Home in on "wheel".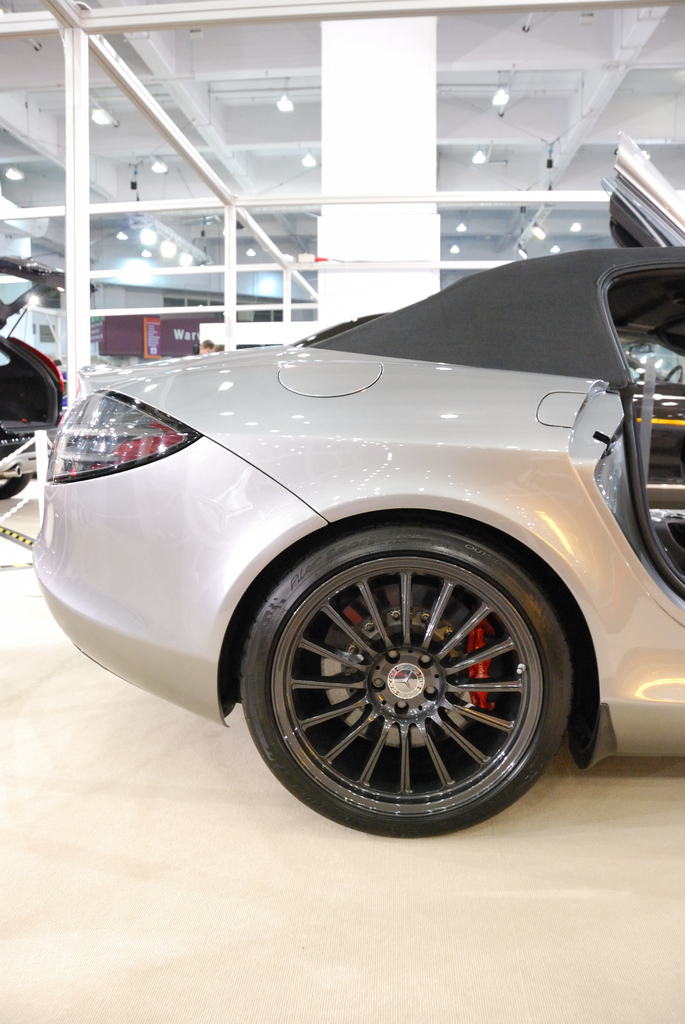
Homed in at [left=233, top=520, right=576, bottom=838].
